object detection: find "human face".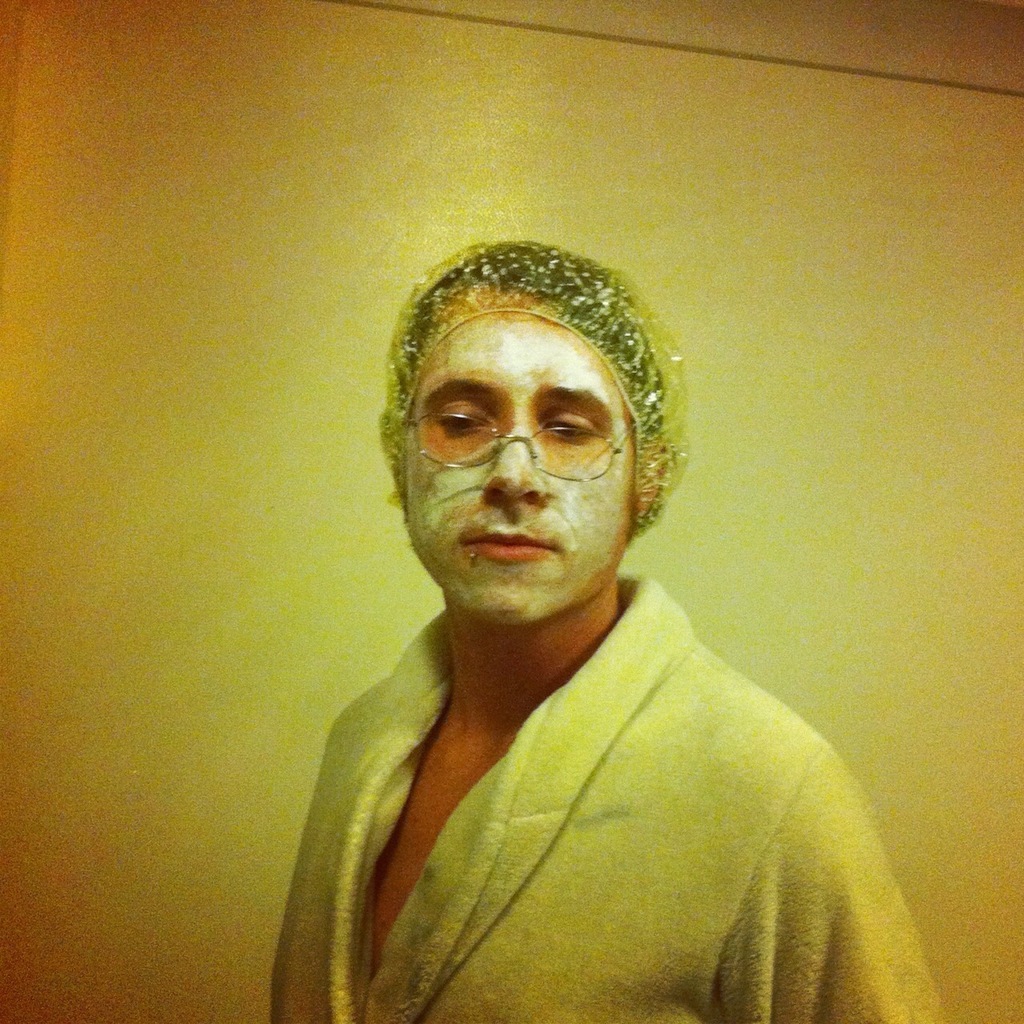
406 293 645 624.
